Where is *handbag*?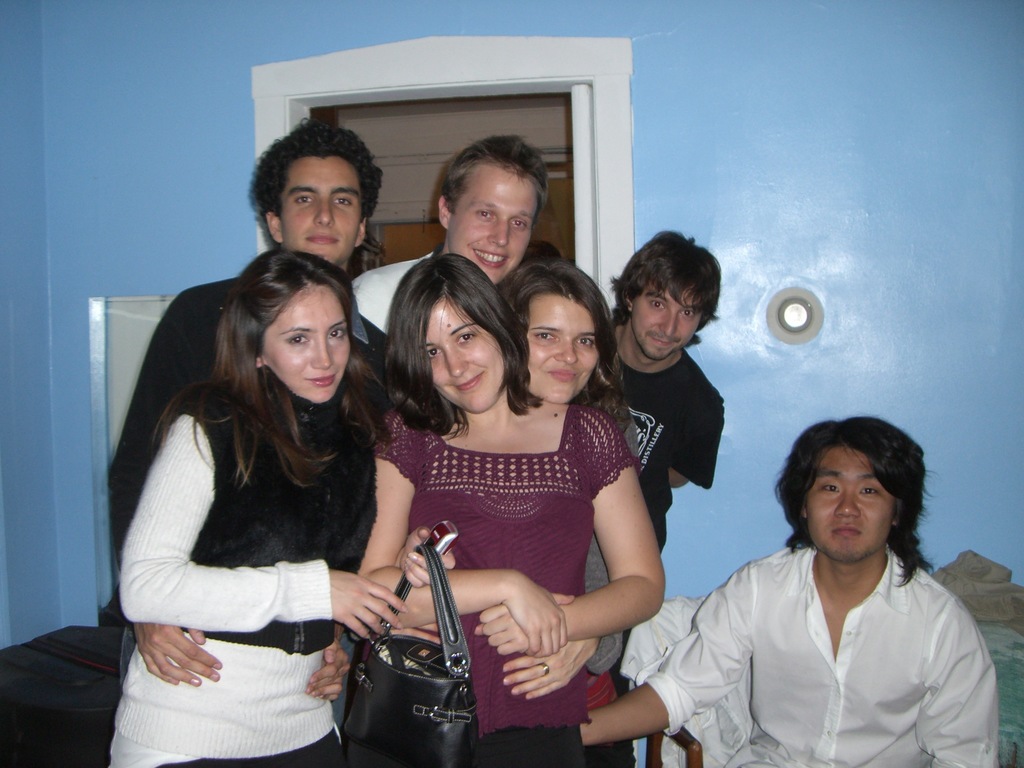
(x1=340, y1=544, x2=476, y2=767).
